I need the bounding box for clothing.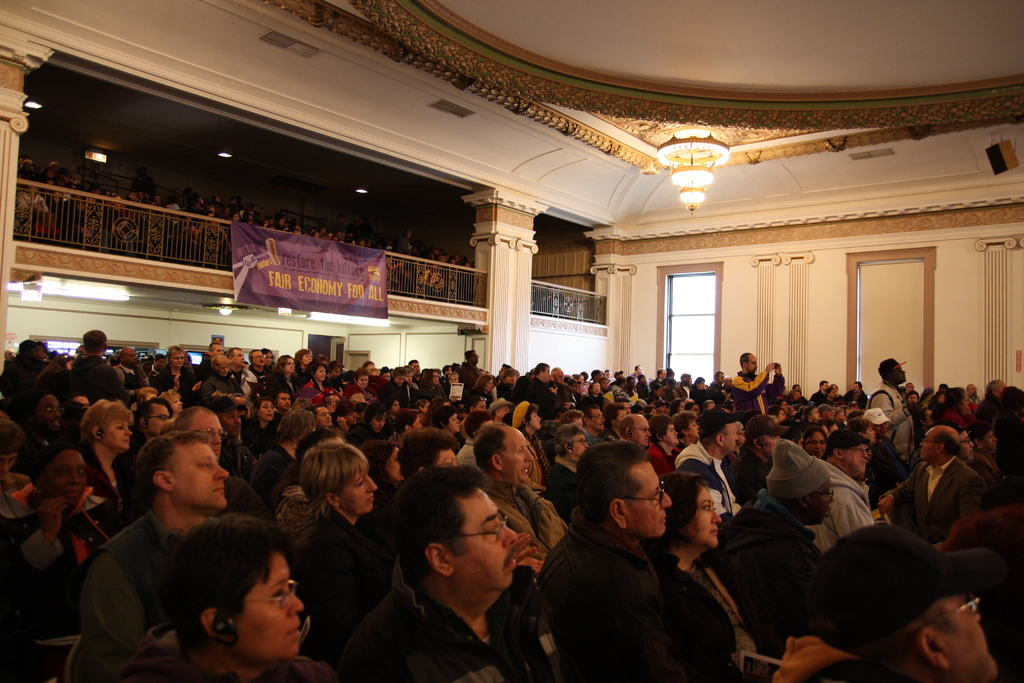
Here it is: {"x1": 769, "y1": 636, "x2": 920, "y2": 682}.
